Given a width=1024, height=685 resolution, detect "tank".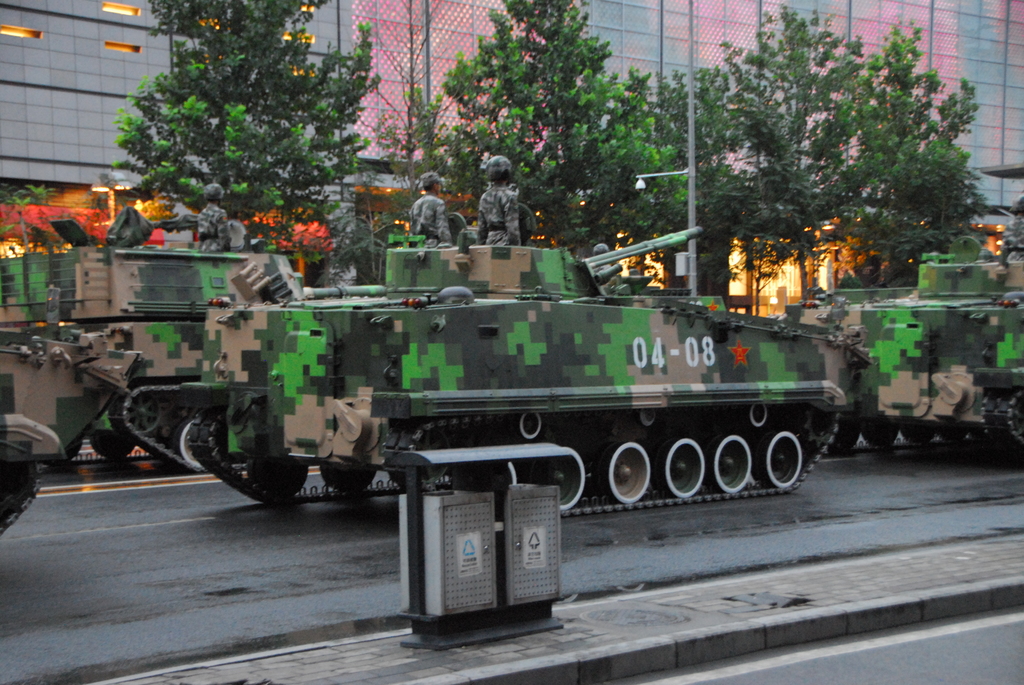
x1=783, y1=198, x2=1023, y2=450.
